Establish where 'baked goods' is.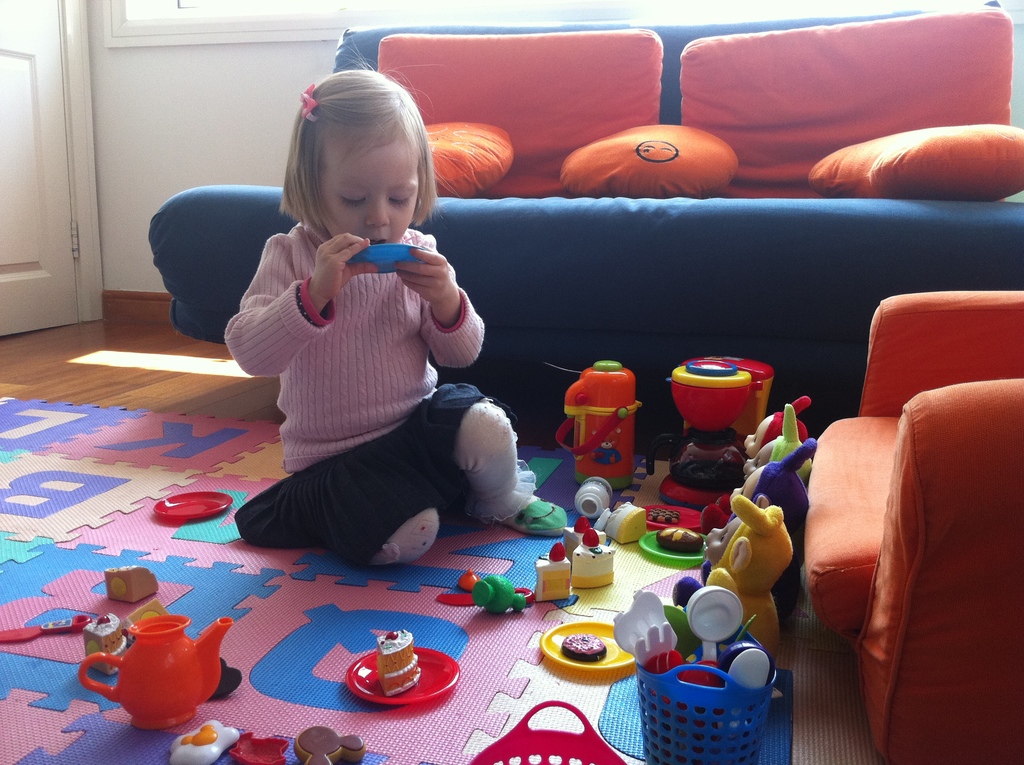
Established at {"left": 561, "top": 517, "right": 604, "bottom": 554}.
